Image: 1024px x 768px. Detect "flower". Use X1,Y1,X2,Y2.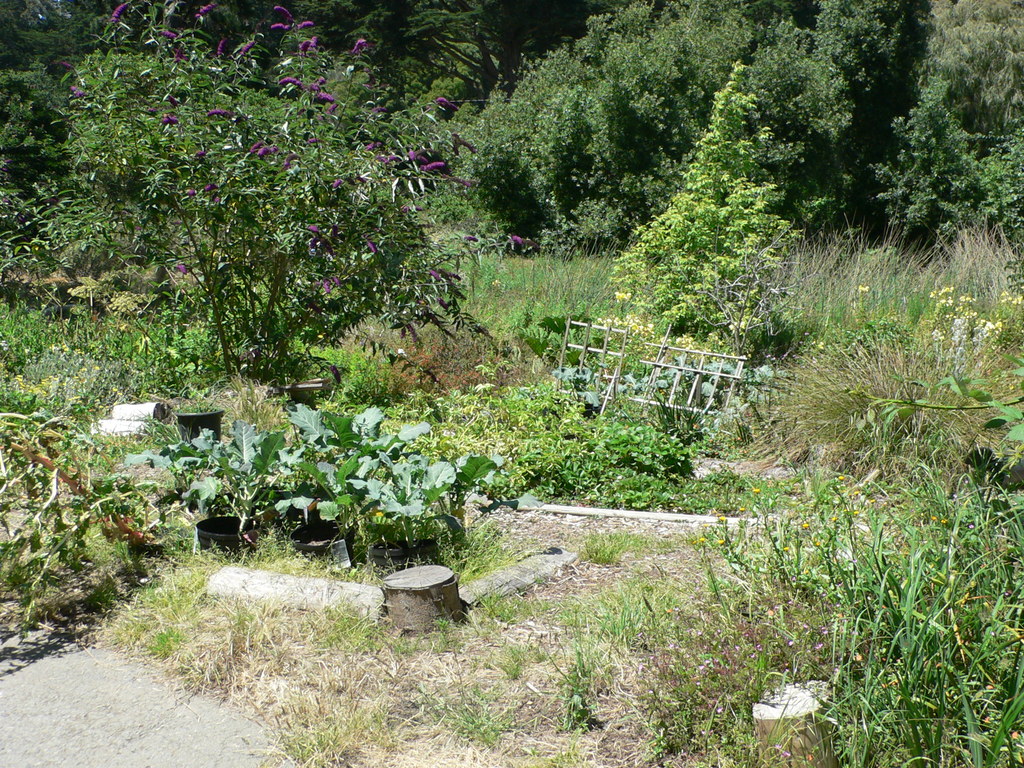
160,115,179,130.
